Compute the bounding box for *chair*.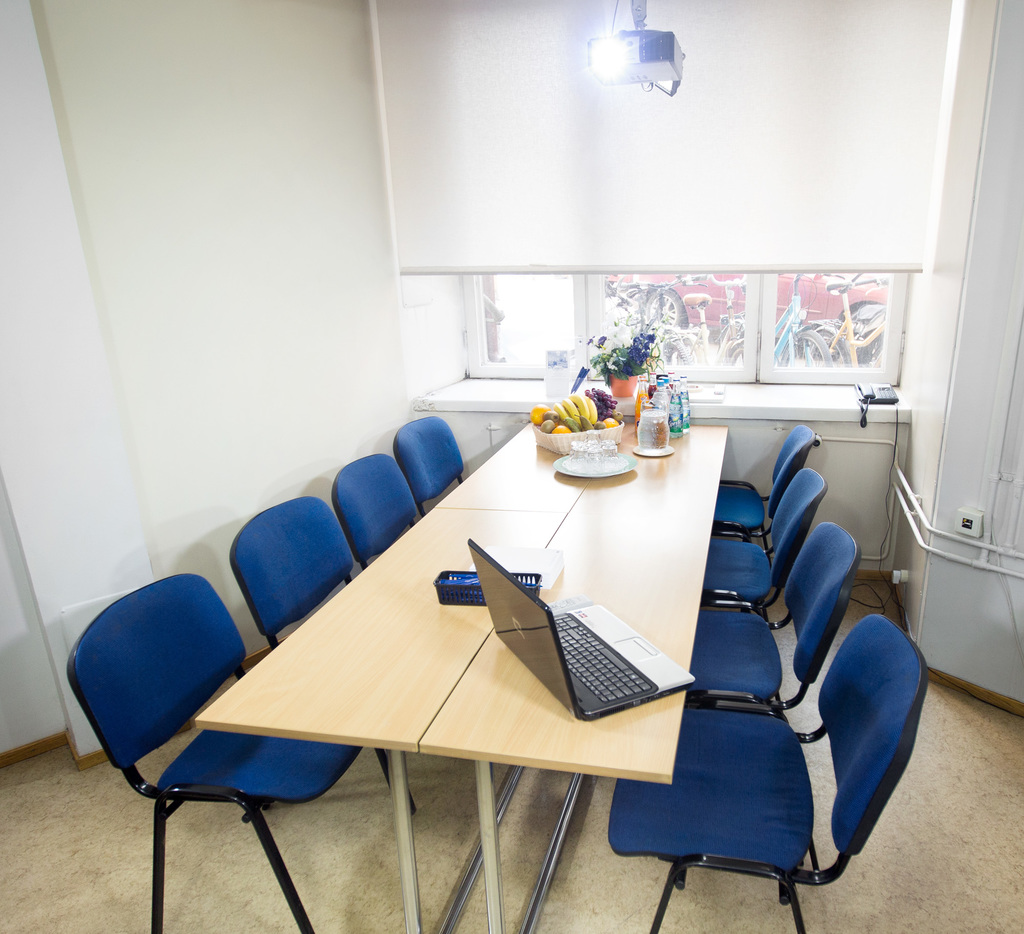
[687,519,860,869].
